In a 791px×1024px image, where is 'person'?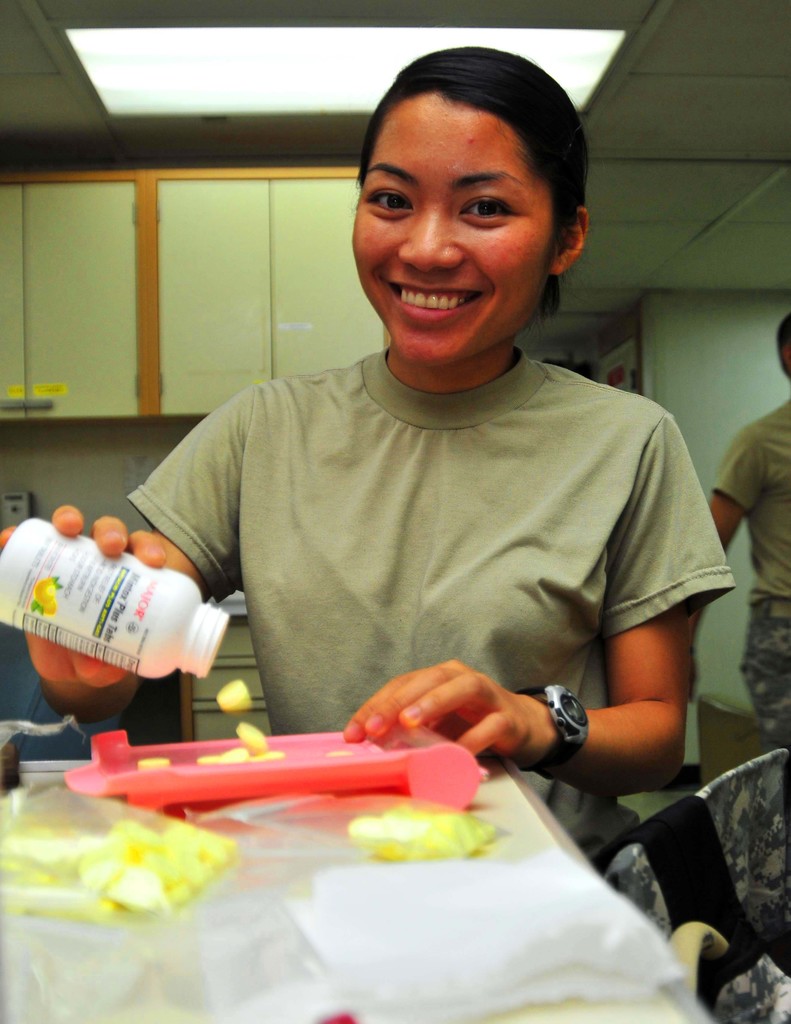
[x1=0, y1=43, x2=706, y2=860].
